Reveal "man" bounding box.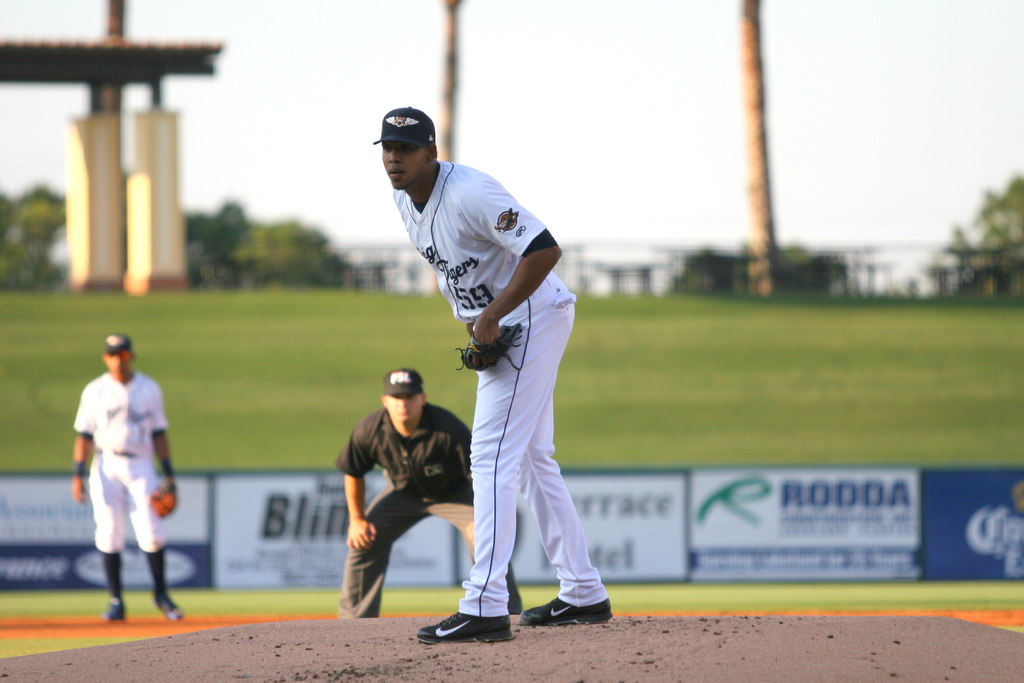
Revealed: BBox(364, 102, 637, 643).
